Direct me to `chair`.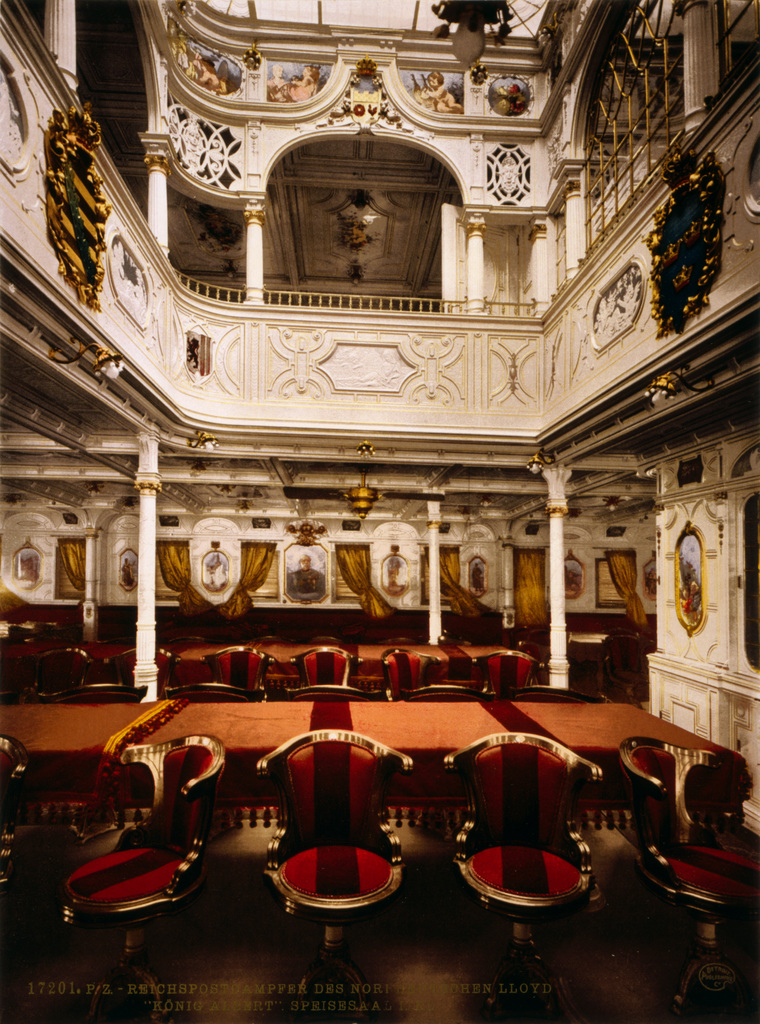
Direction: detection(615, 735, 759, 1023).
